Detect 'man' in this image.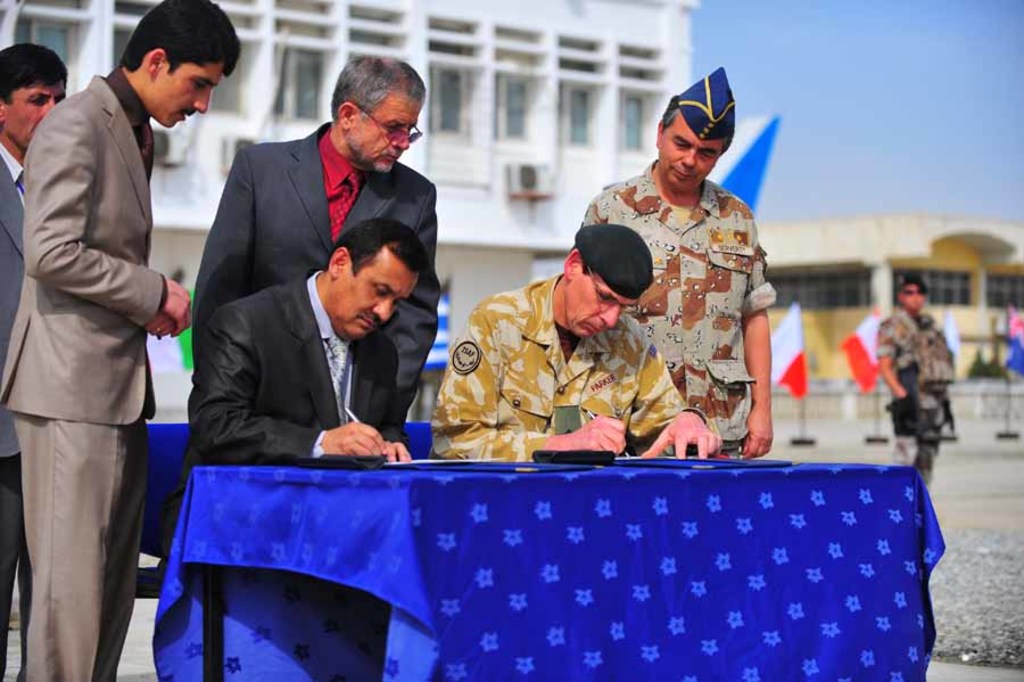
Detection: 423,222,724,475.
